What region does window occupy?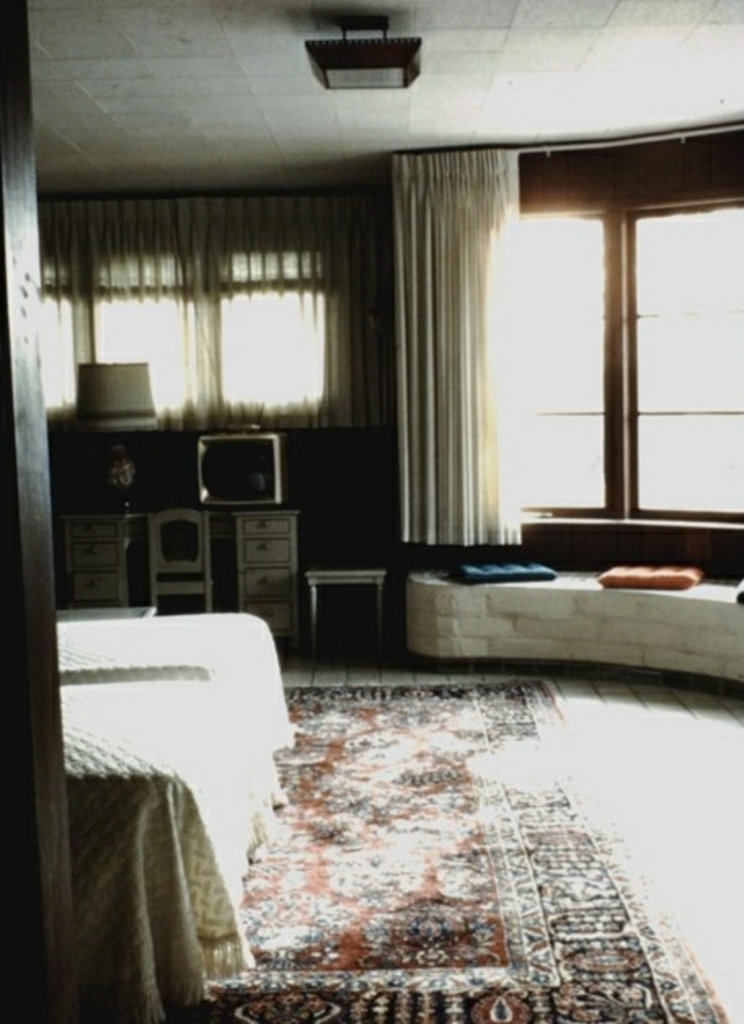
<box>499,137,742,517</box>.
